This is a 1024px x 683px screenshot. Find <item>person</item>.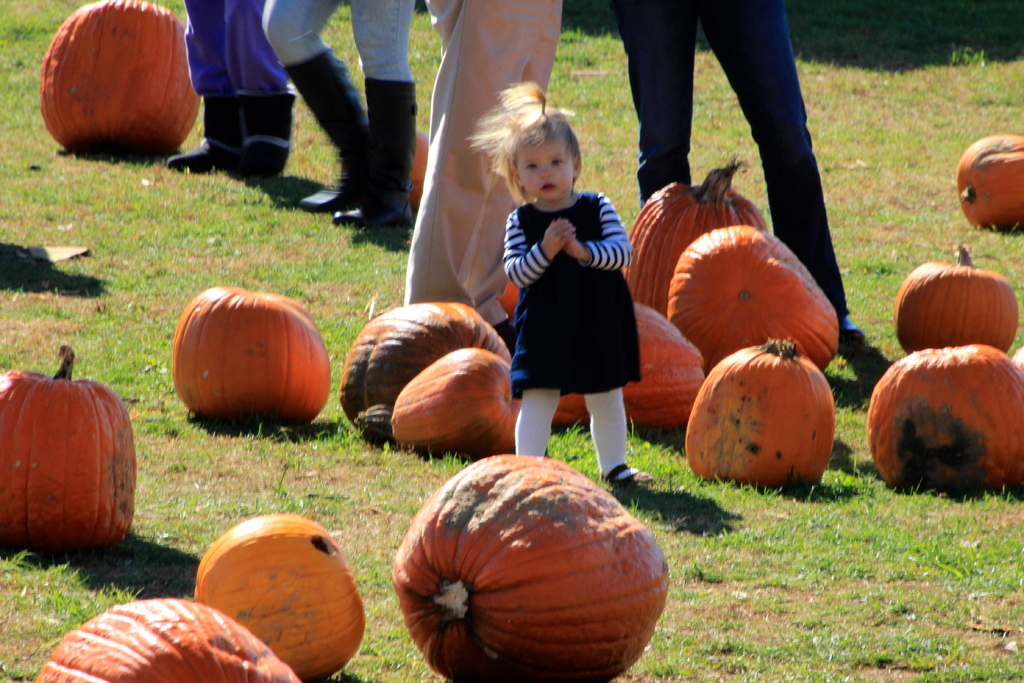
Bounding box: [left=506, top=99, right=657, bottom=486].
